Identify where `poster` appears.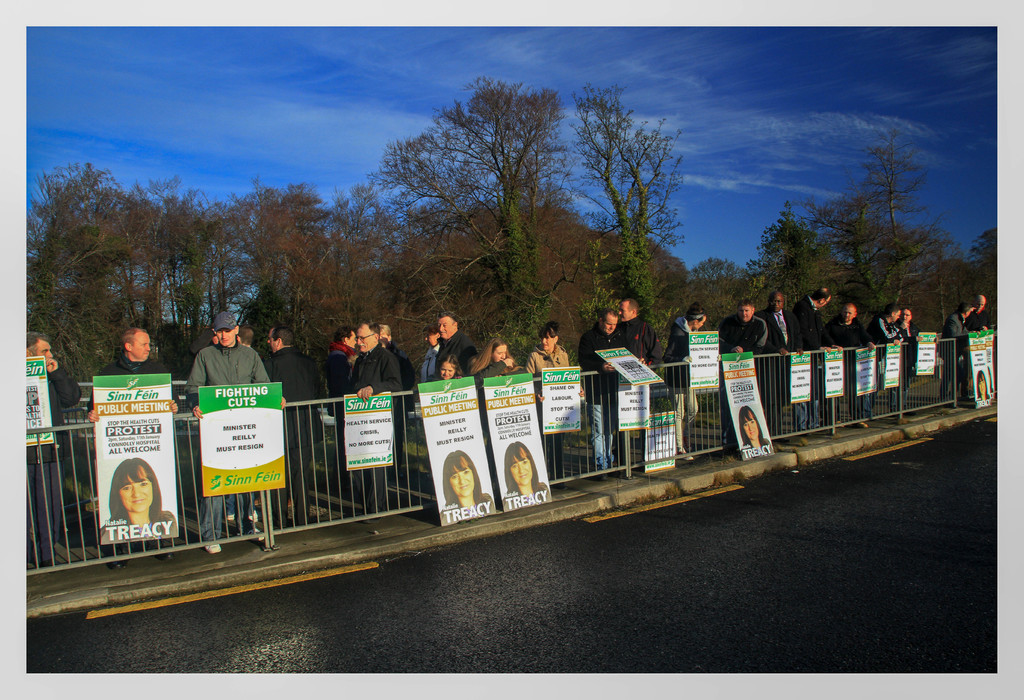
Appears at <bbox>23, 353, 54, 451</bbox>.
